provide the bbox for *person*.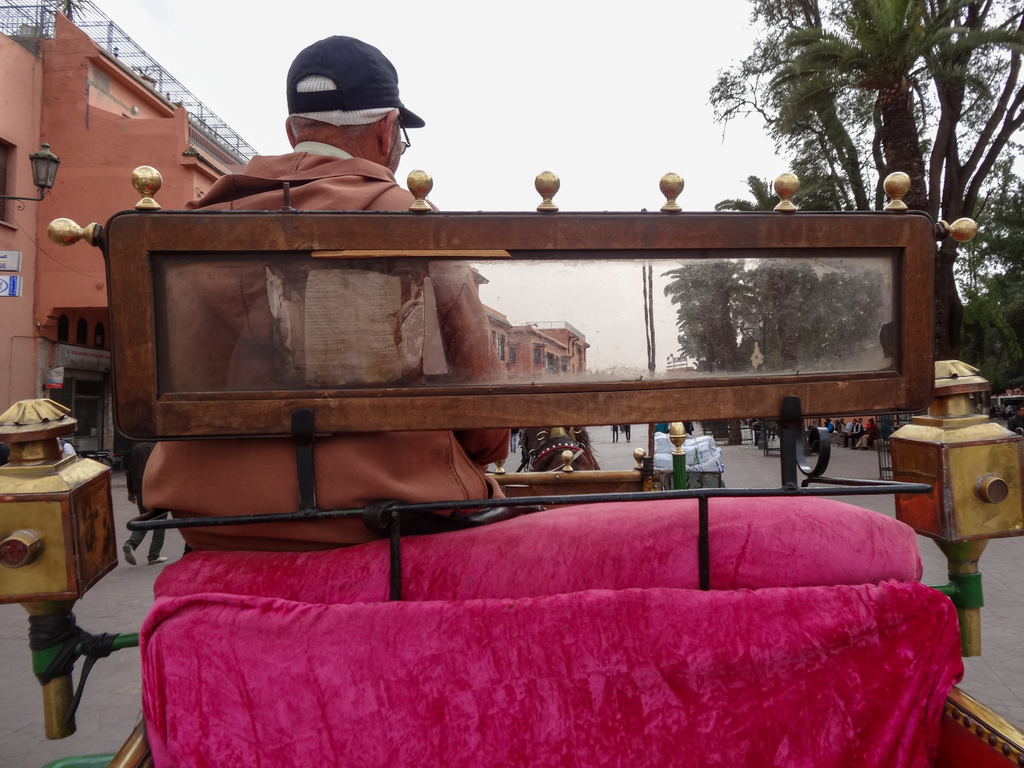
locate(125, 436, 169, 566).
